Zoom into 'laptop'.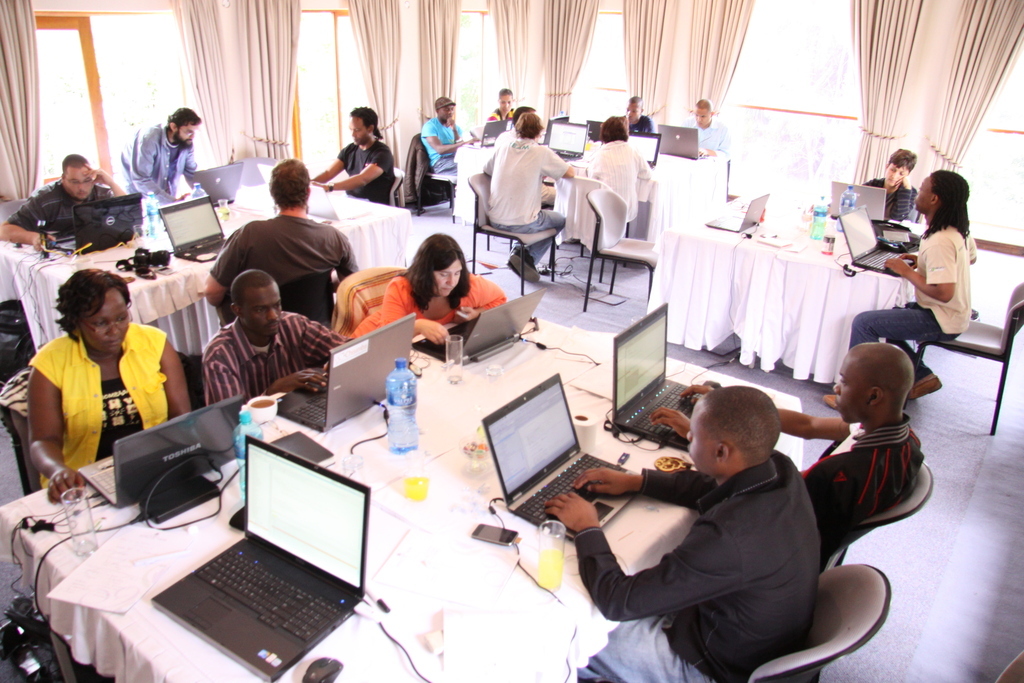
Zoom target: select_region(196, 162, 243, 207).
